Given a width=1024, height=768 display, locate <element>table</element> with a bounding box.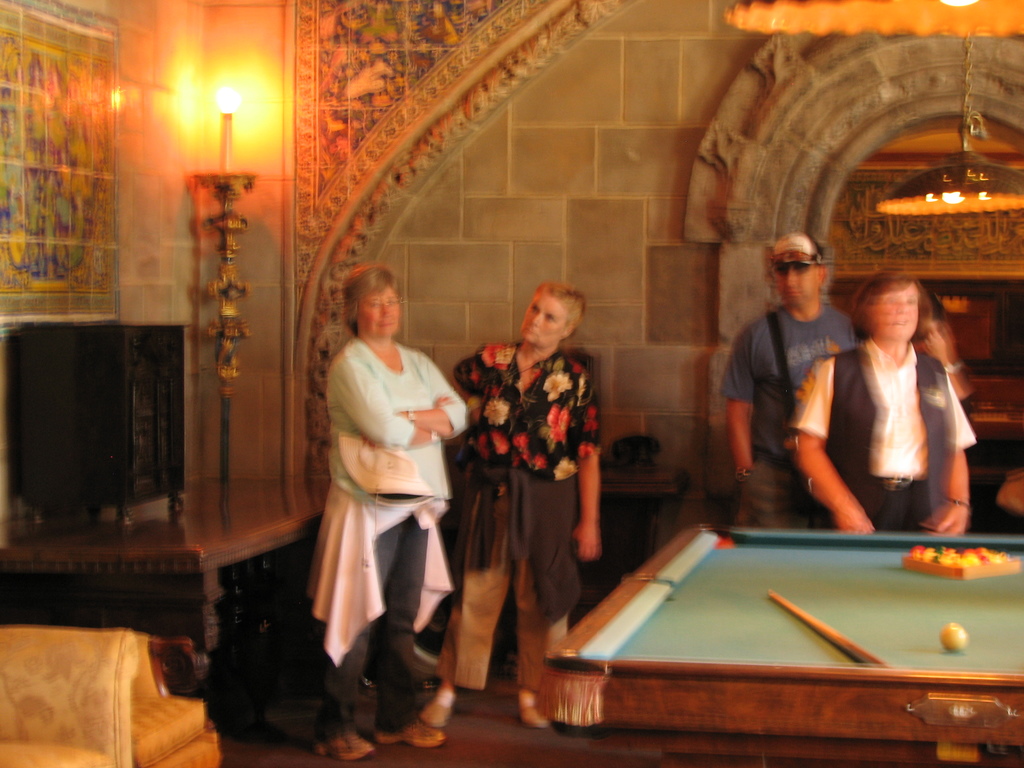
Located: [x1=552, y1=528, x2=1011, y2=744].
